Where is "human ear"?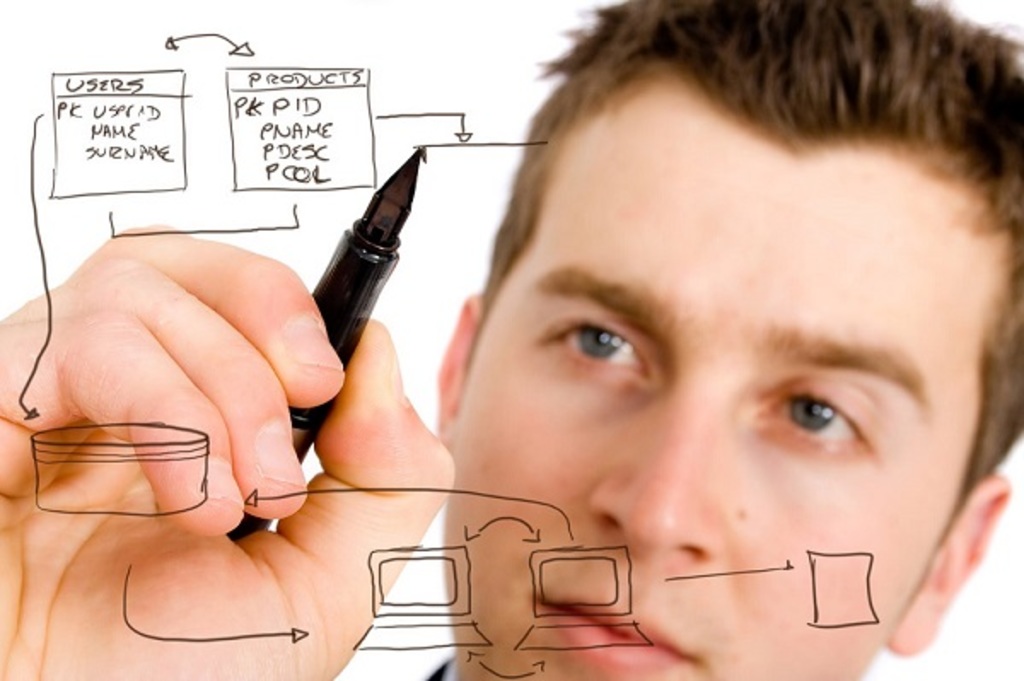
882/473/1012/655.
